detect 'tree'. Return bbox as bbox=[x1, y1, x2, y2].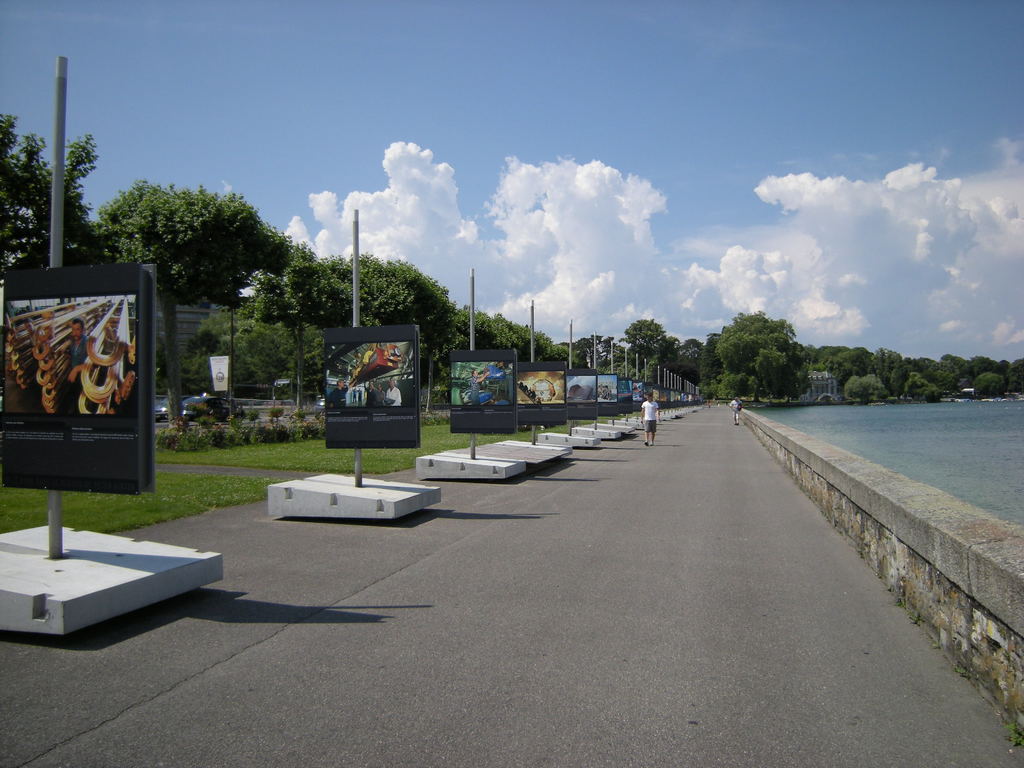
bbox=[902, 369, 940, 404].
